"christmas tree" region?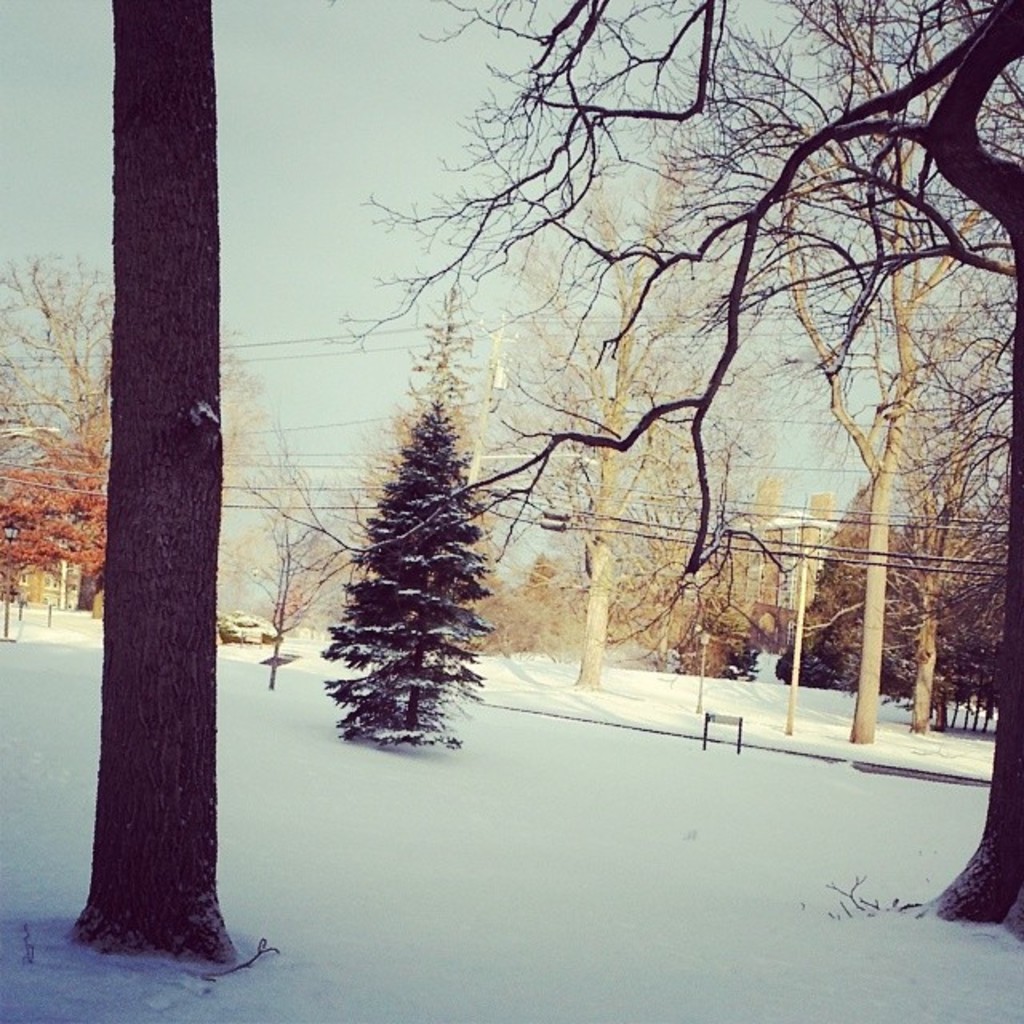
(318,376,499,776)
